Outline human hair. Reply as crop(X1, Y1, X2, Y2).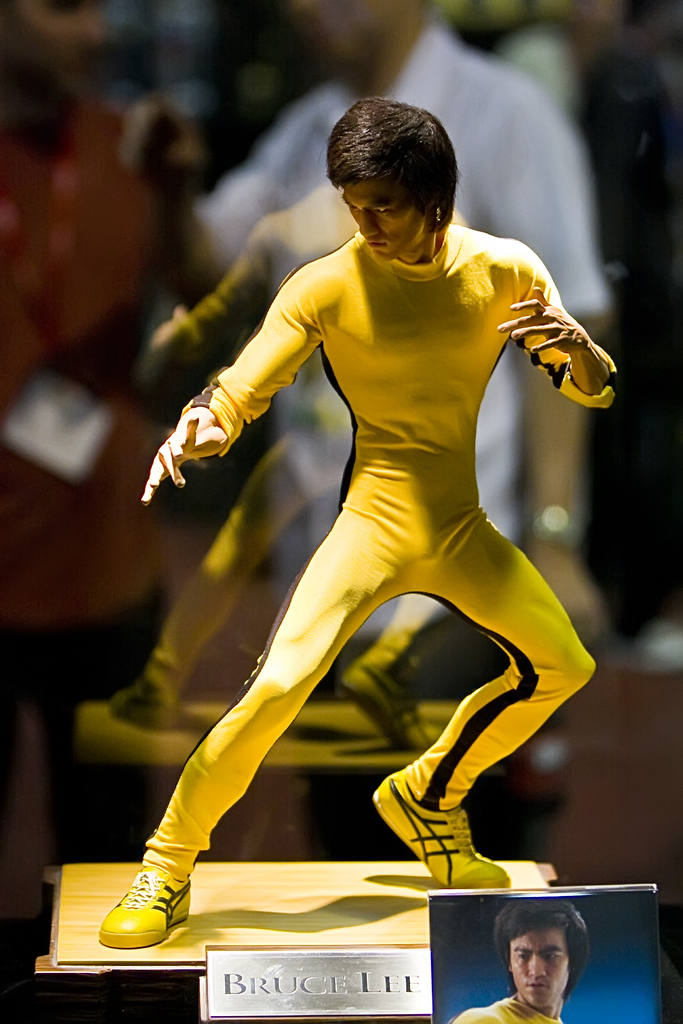
crop(325, 95, 459, 230).
